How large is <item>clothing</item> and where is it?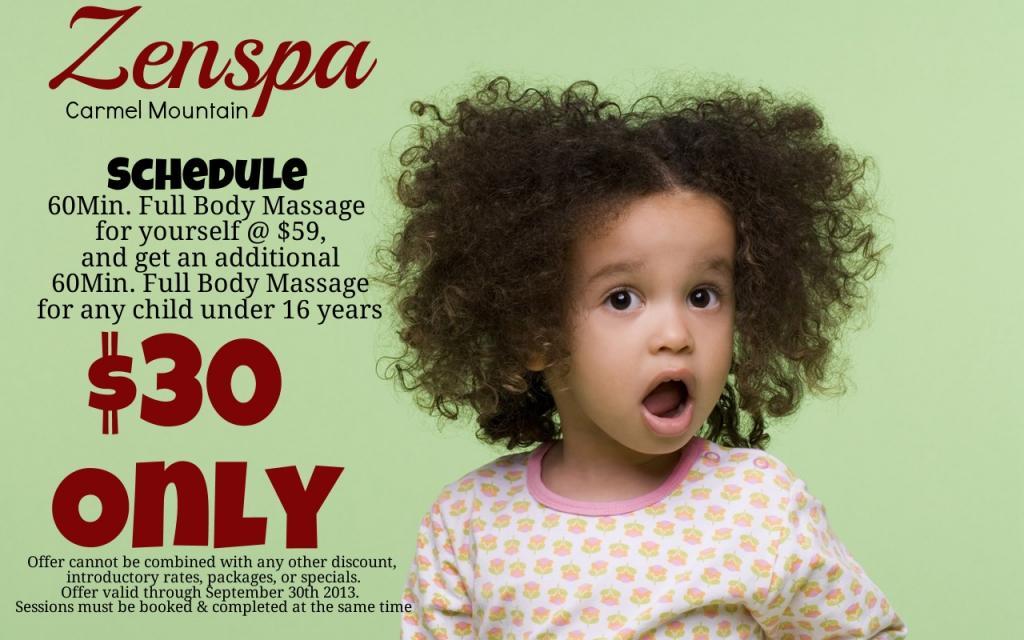
Bounding box: (400, 421, 908, 639).
